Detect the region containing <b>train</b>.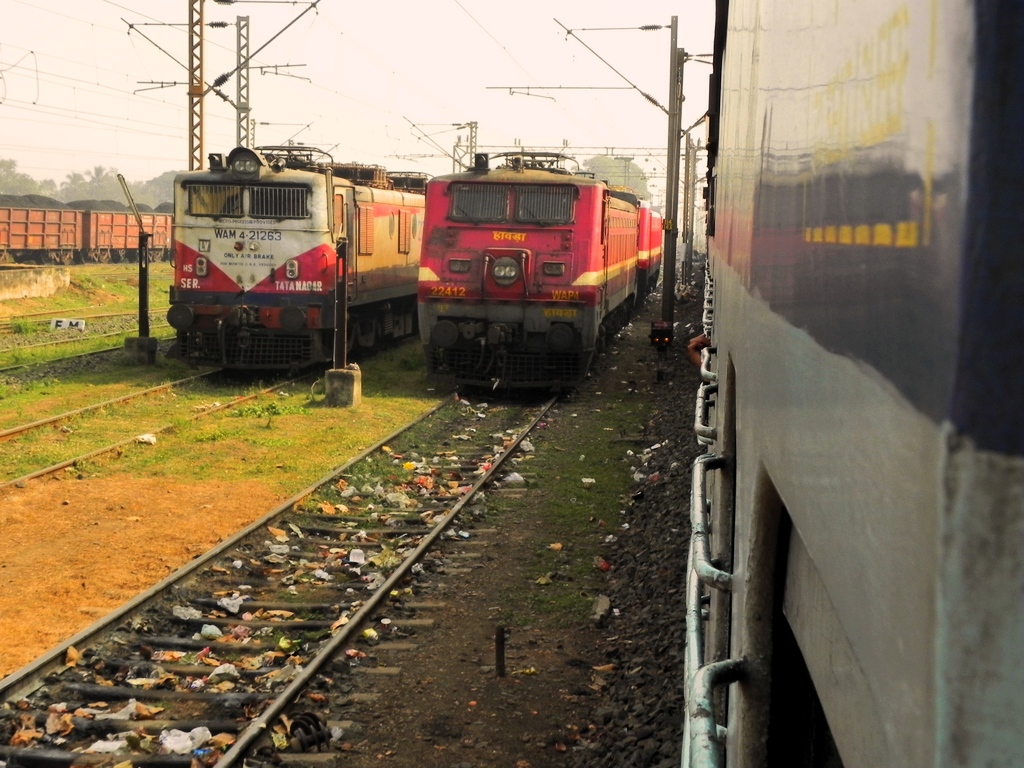
417 151 662 392.
